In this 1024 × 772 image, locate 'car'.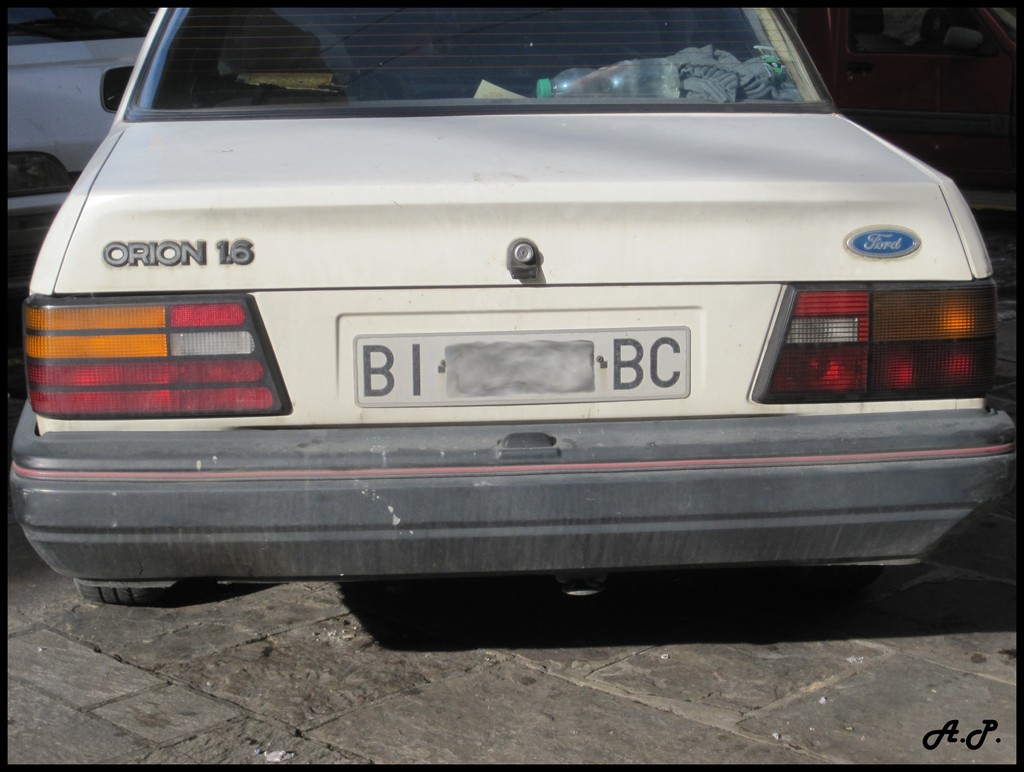
Bounding box: [9,2,1017,608].
